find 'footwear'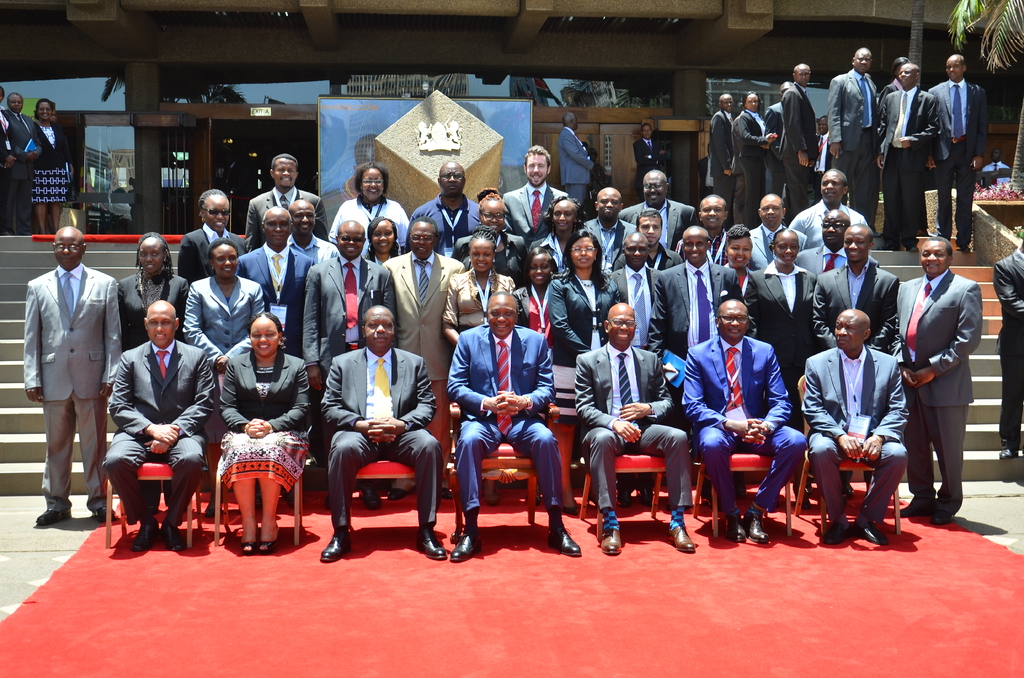
crop(204, 492, 225, 517)
